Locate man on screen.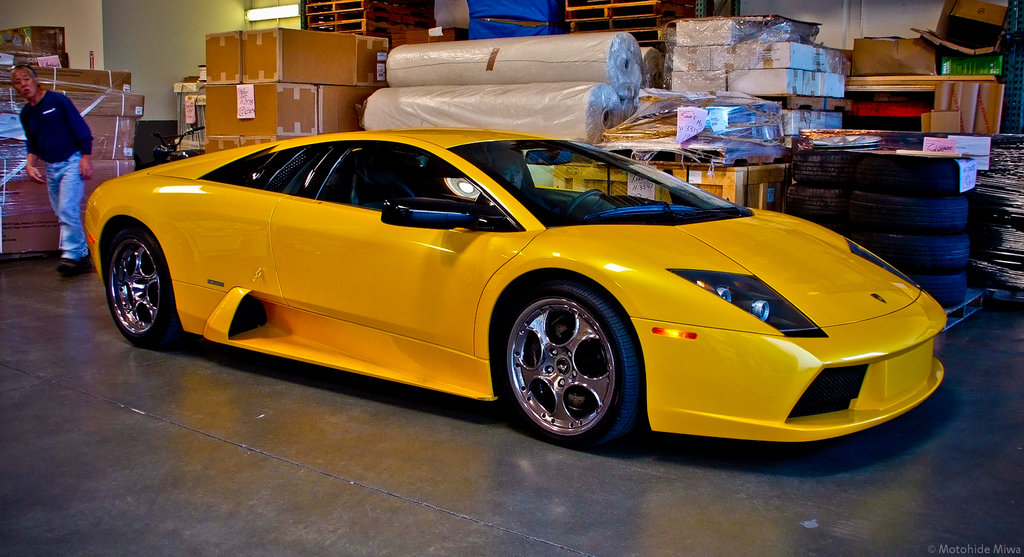
On screen at region(18, 69, 89, 270).
